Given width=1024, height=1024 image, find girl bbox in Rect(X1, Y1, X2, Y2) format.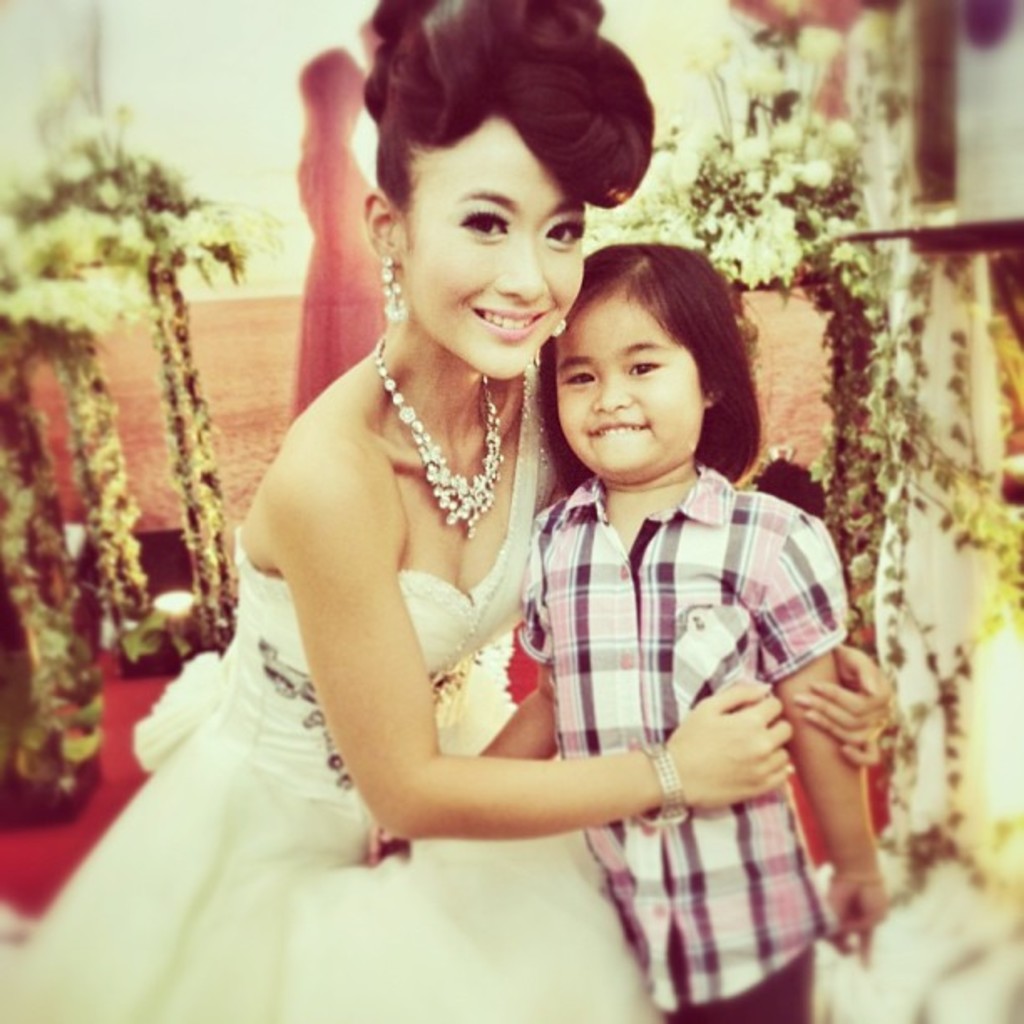
Rect(7, 0, 892, 1022).
